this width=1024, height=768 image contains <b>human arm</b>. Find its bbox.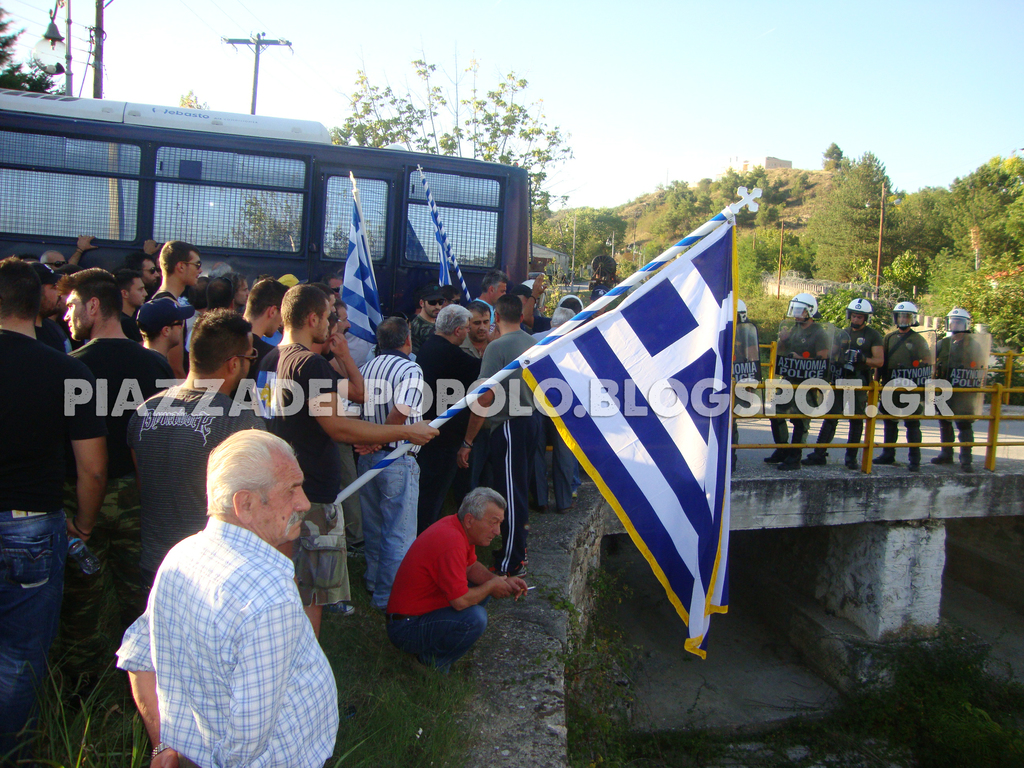
crop(971, 346, 986, 396).
